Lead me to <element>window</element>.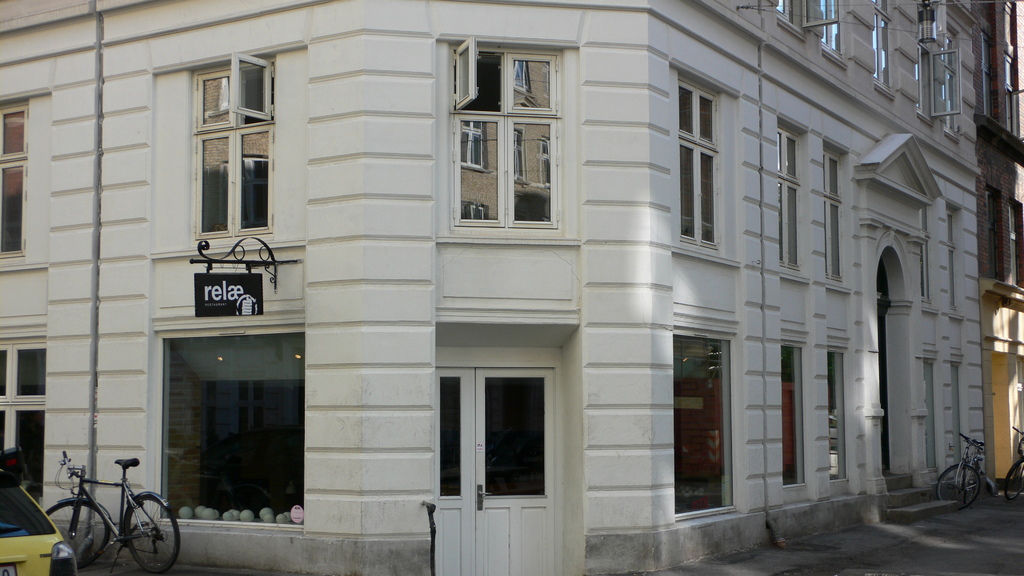
Lead to 876, 10, 897, 100.
